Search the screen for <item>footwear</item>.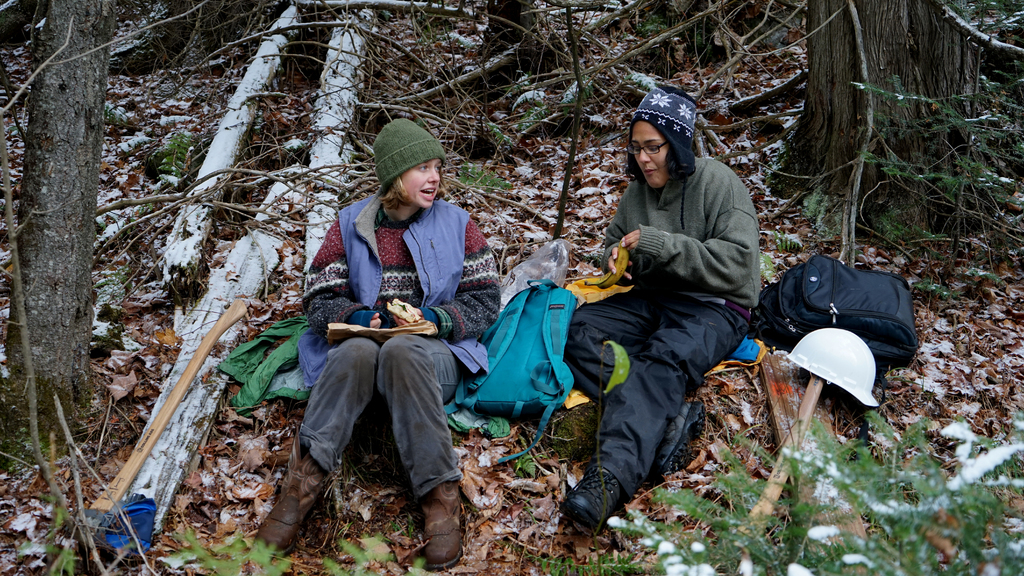
Found at l=253, t=422, r=333, b=560.
